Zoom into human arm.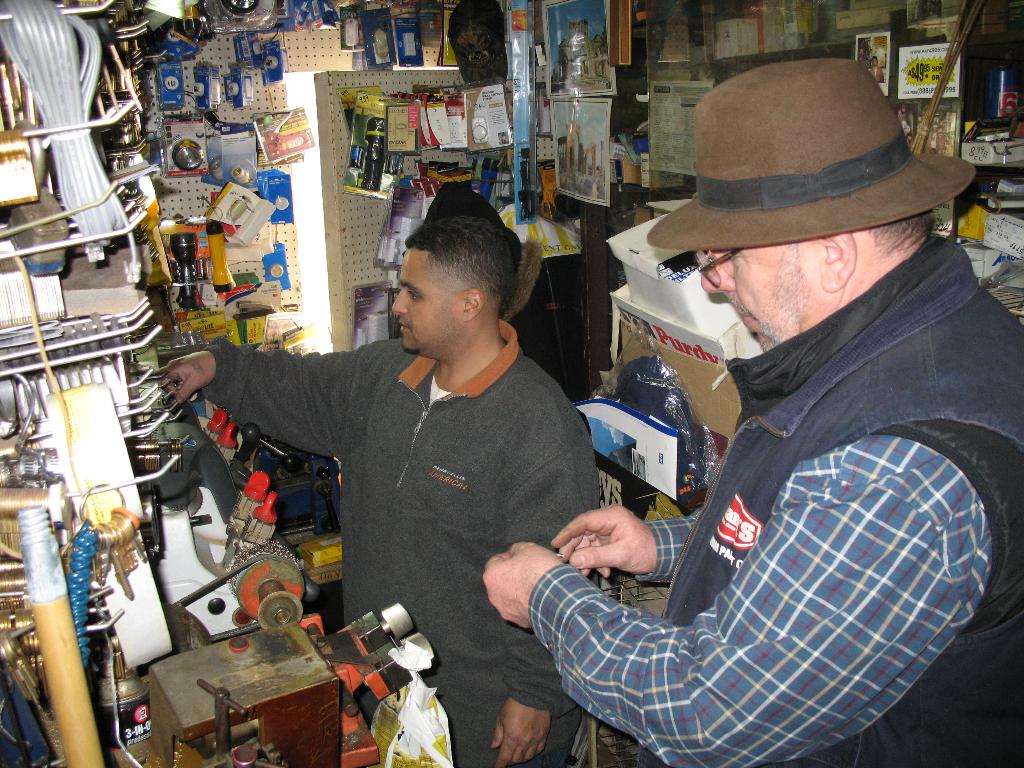
Zoom target: 480,440,600,767.
